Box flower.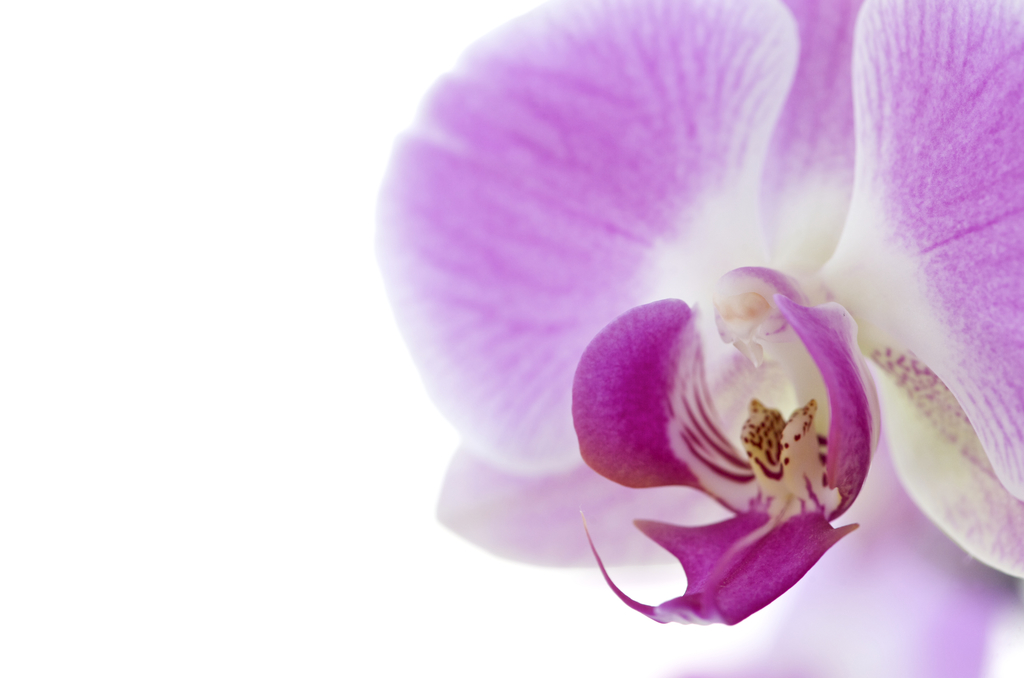
{"x1": 367, "y1": 0, "x2": 1023, "y2": 677}.
